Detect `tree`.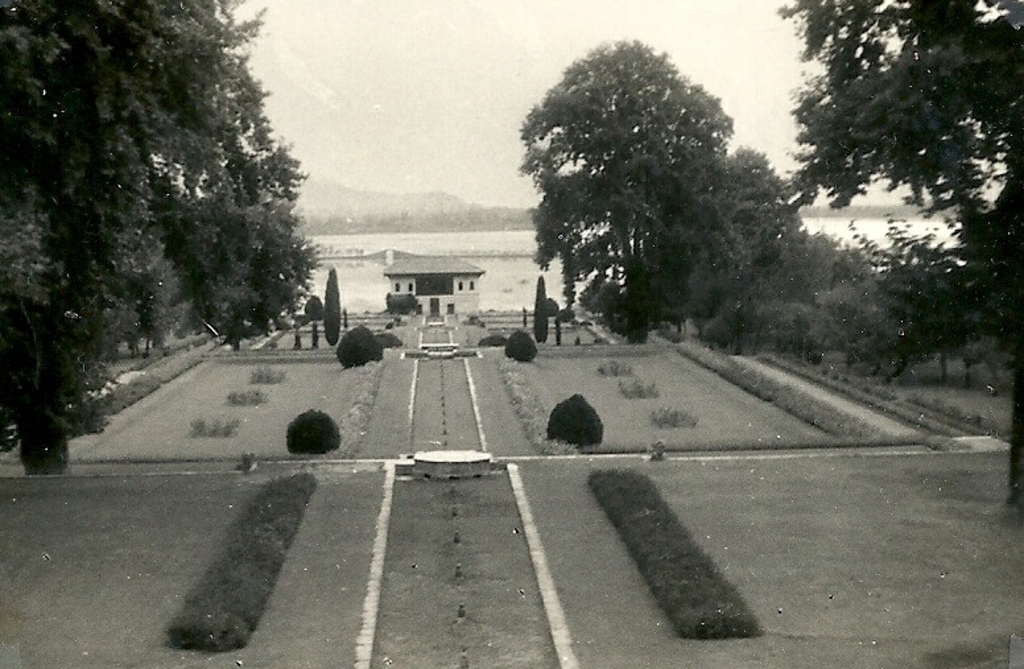
Detected at box(742, 224, 980, 385).
